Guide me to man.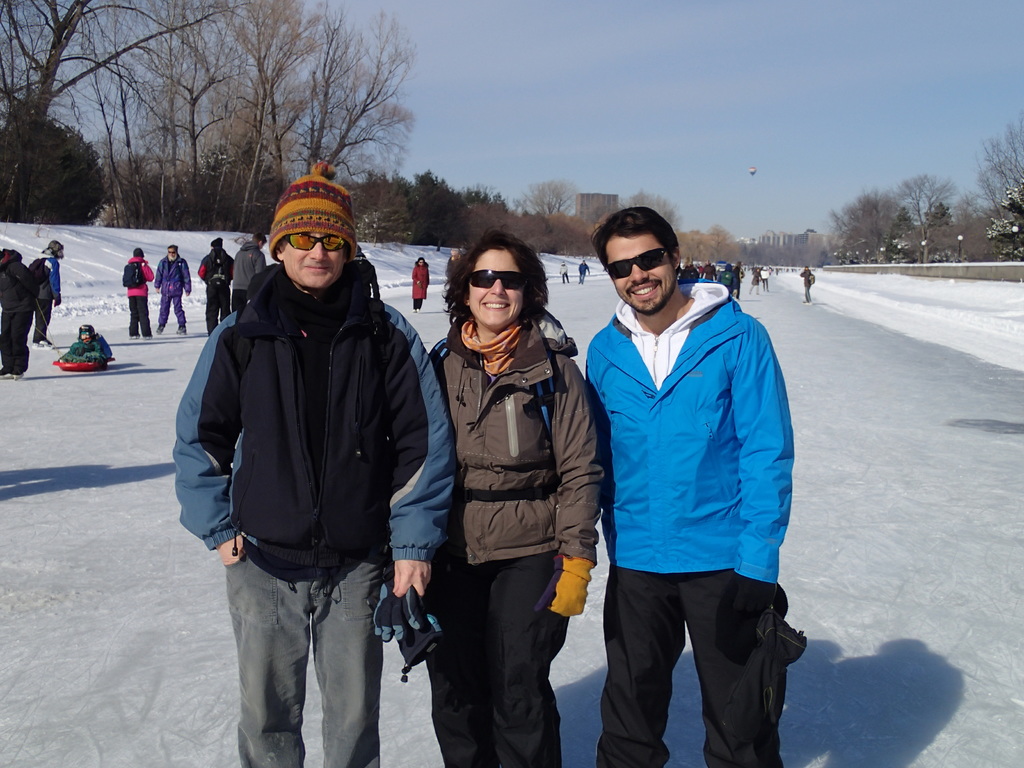
Guidance: bbox=[153, 244, 195, 335].
